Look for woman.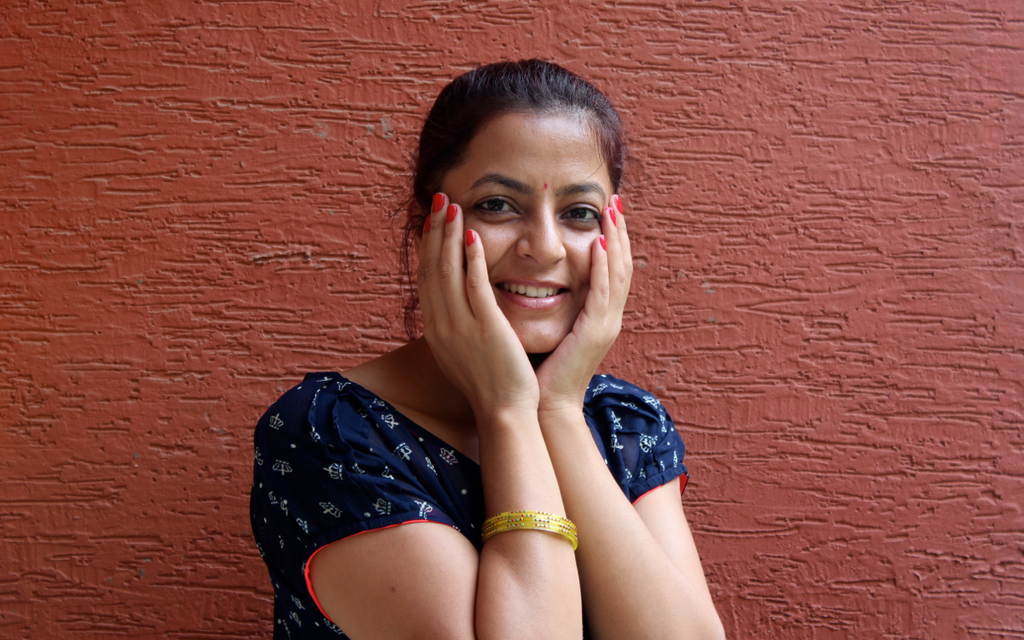
Found: <bbox>258, 38, 682, 638</bbox>.
